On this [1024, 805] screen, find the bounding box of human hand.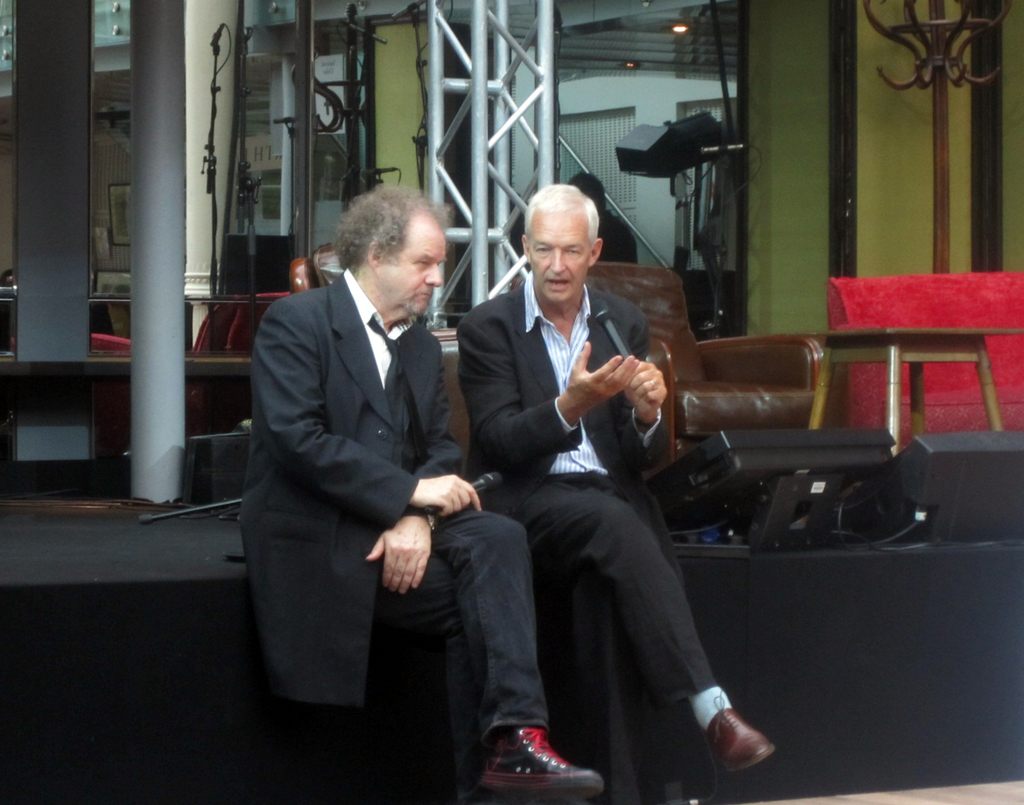
Bounding box: x1=416 y1=475 x2=484 y2=519.
